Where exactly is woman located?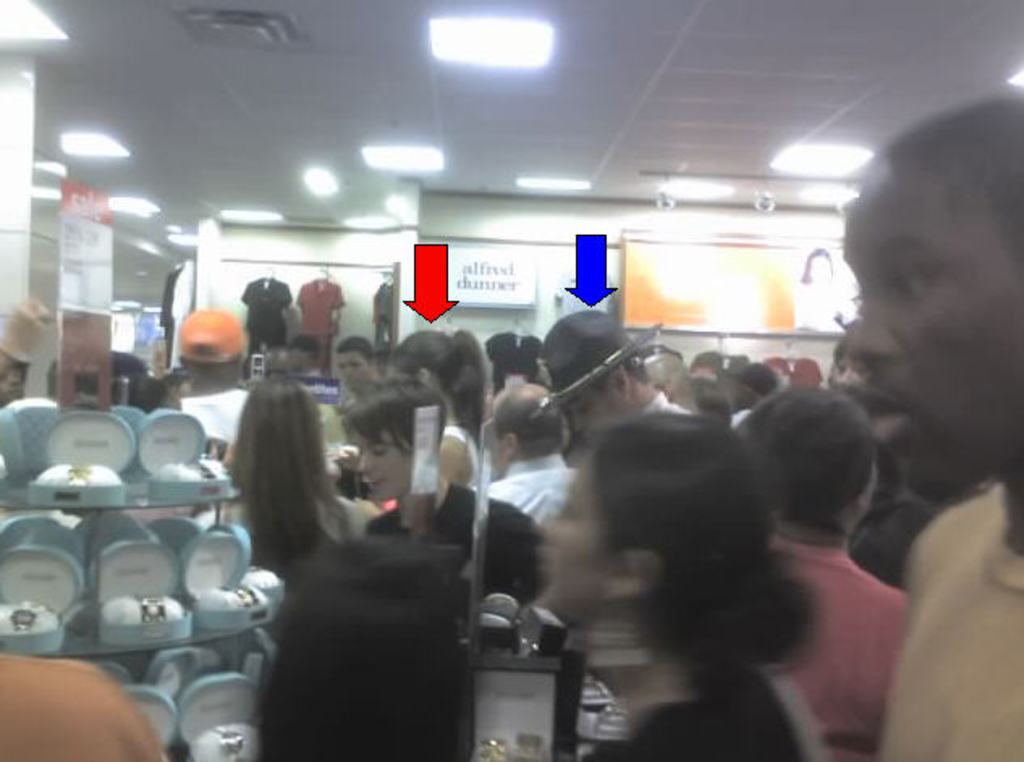
Its bounding box is <bbox>197, 367, 356, 600</bbox>.
